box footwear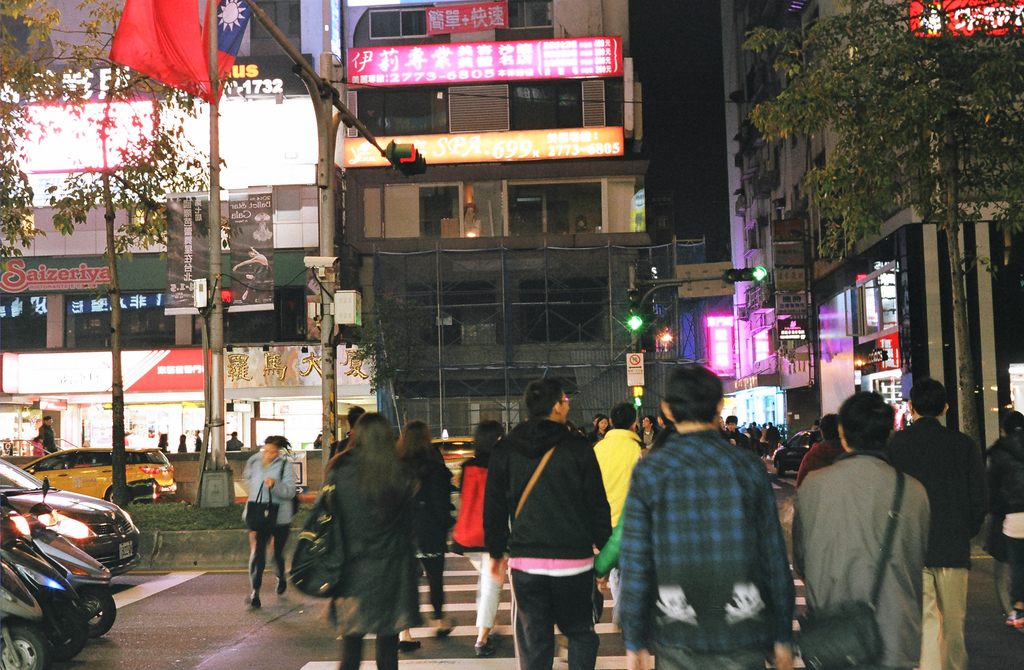
locate(240, 591, 264, 608)
